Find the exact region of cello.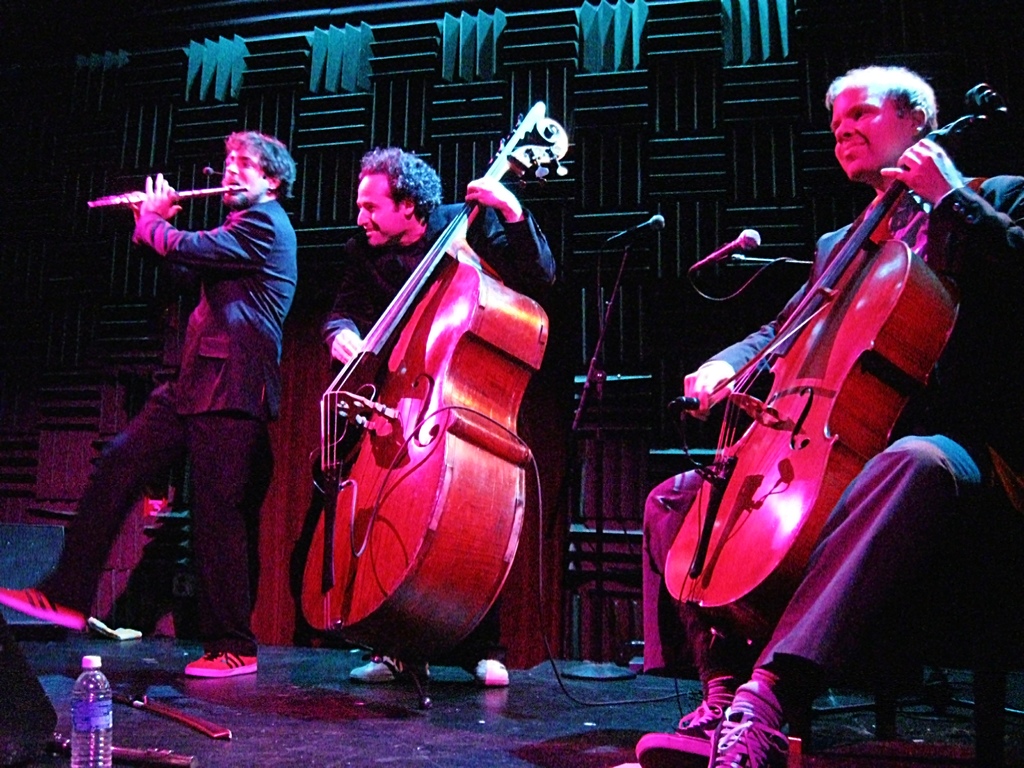
Exact region: 664:84:1011:633.
